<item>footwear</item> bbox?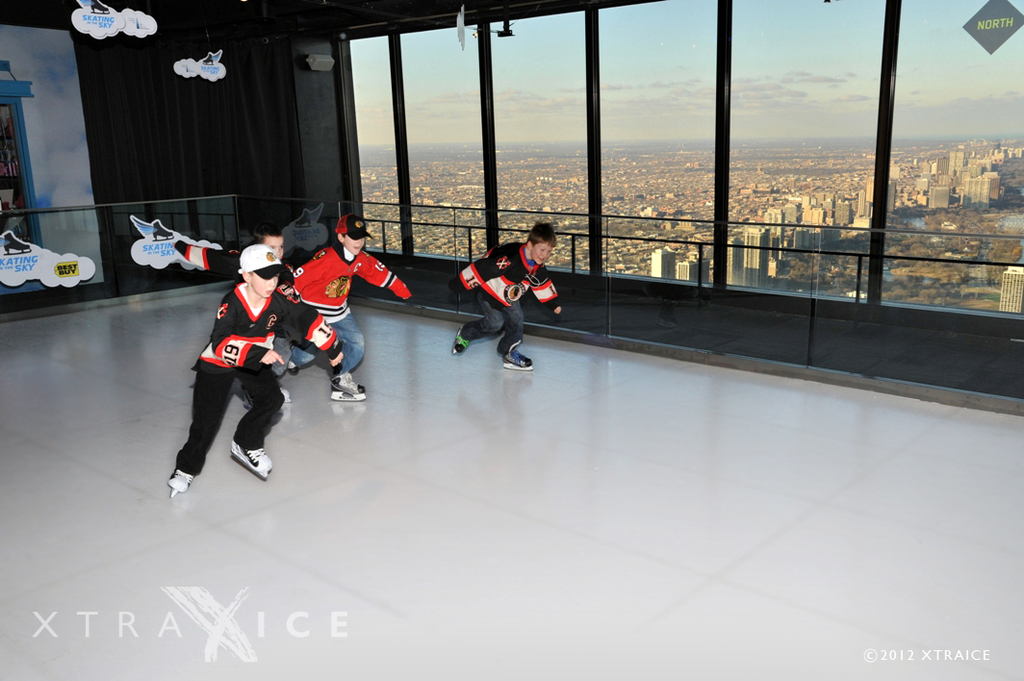
{"x1": 449, "y1": 327, "x2": 477, "y2": 357}
